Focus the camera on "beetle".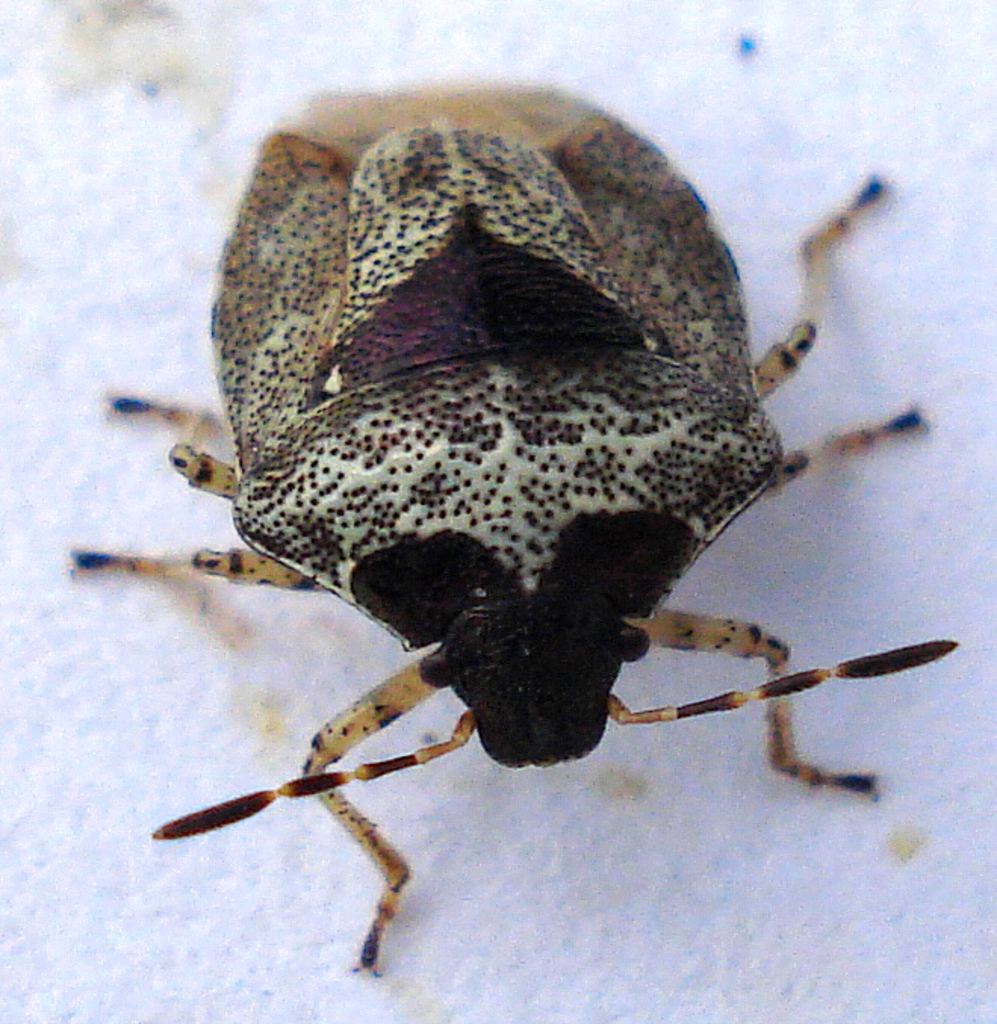
Focus region: (left=129, top=130, right=953, bottom=924).
